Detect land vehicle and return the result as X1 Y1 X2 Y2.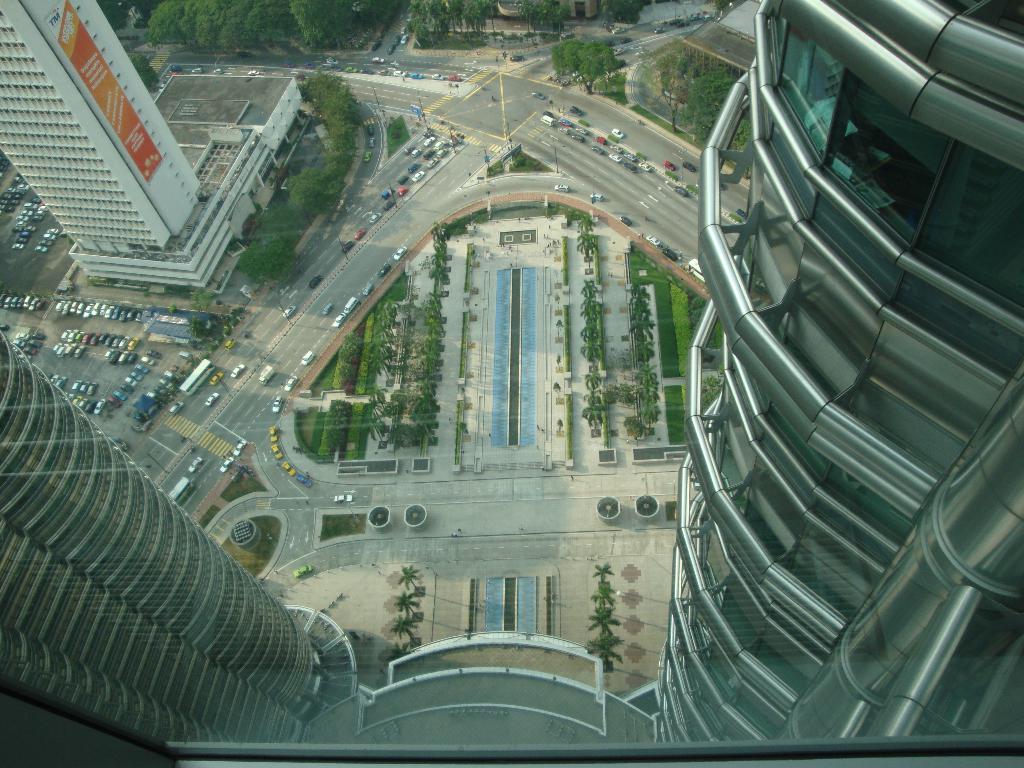
305 351 315 364.
